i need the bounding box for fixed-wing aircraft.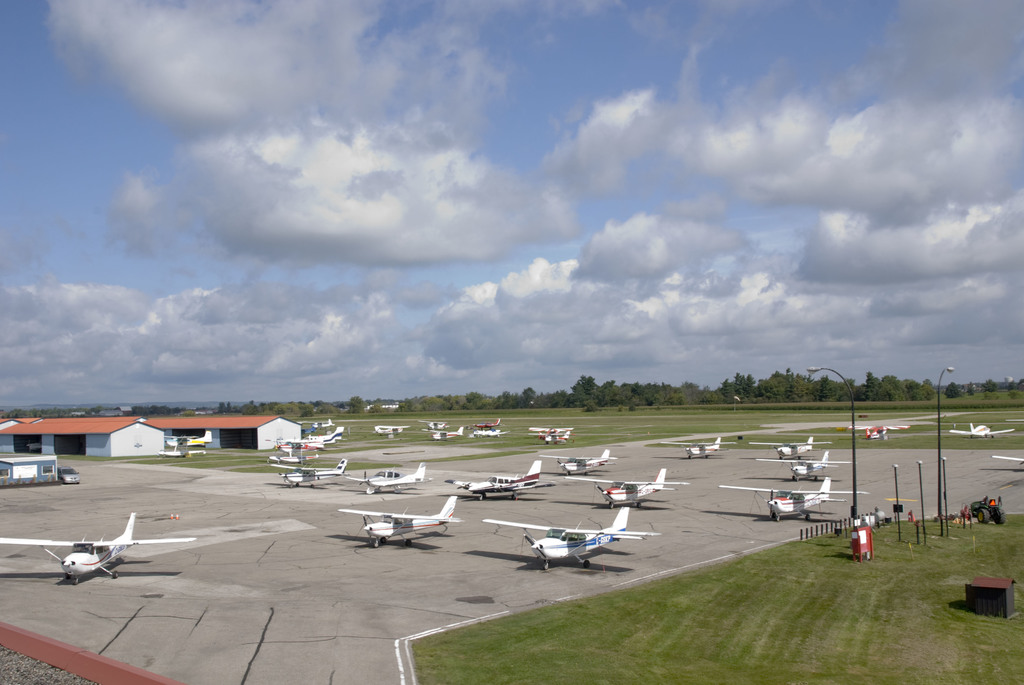
Here it is: [left=531, top=420, right=577, bottom=446].
